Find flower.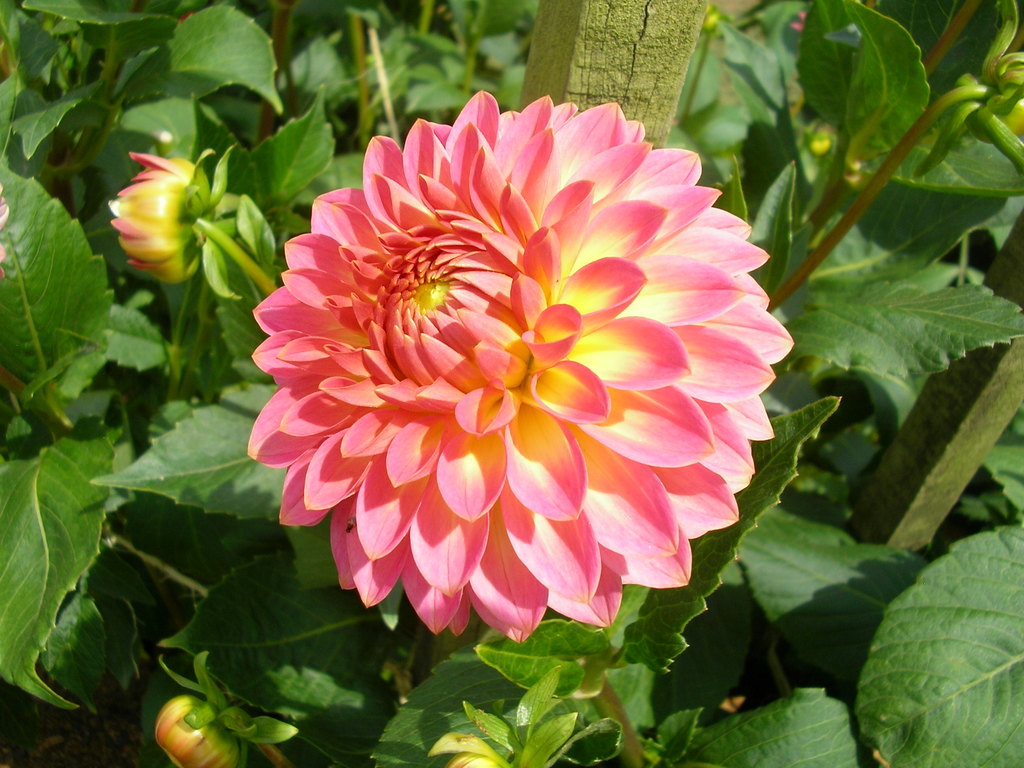
209,81,823,666.
